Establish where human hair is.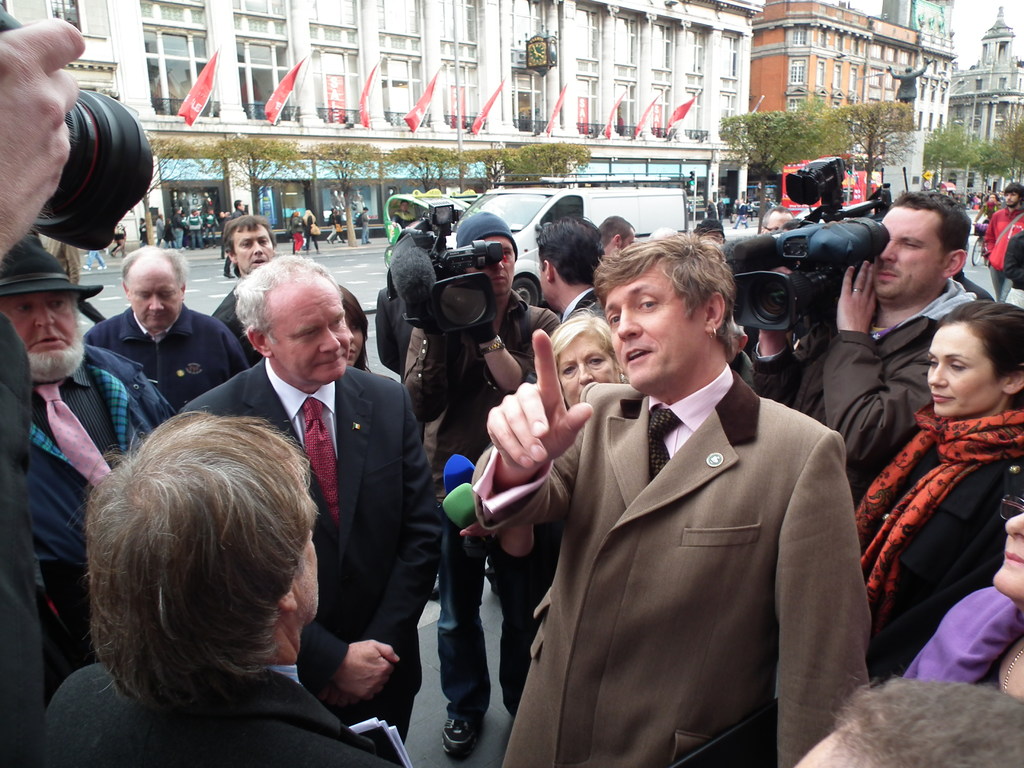
Established at {"left": 68, "top": 398, "right": 319, "bottom": 734}.
